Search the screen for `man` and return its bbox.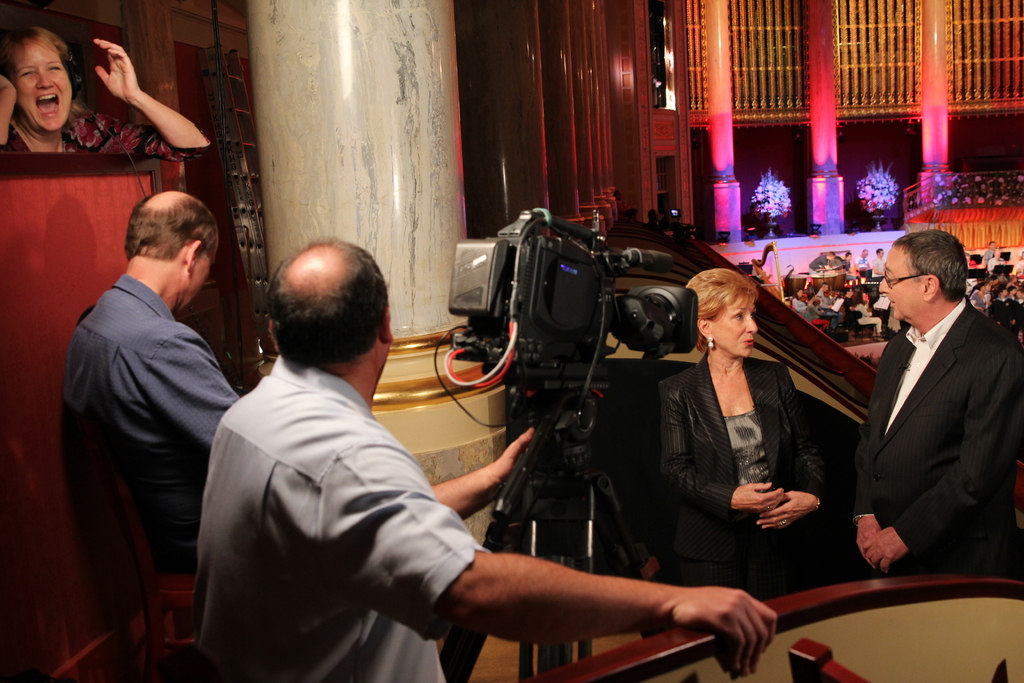
Found: <region>844, 224, 1015, 602</region>.
